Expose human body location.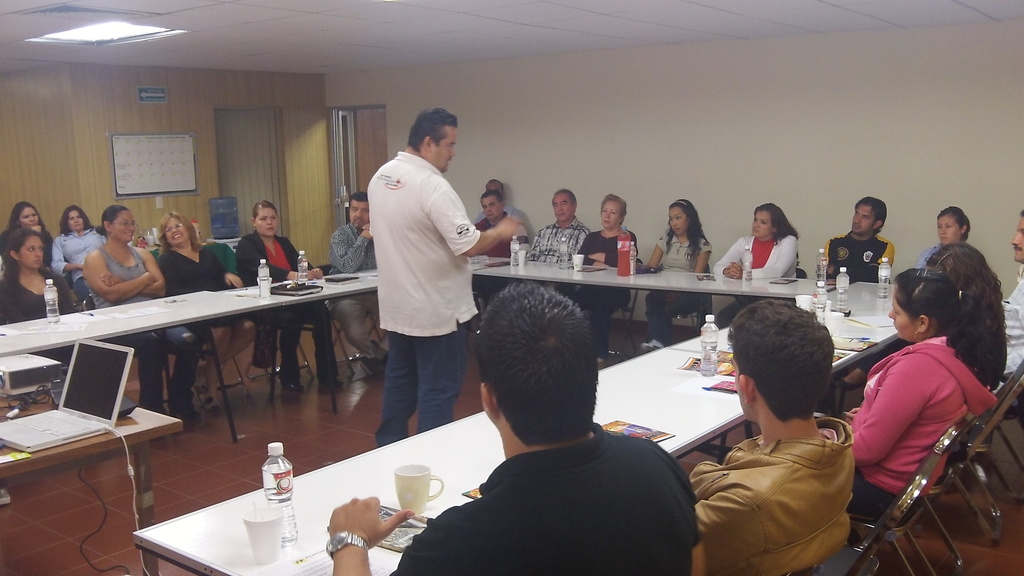
Exposed at pyautogui.locateOnScreen(54, 220, 97, 307).
